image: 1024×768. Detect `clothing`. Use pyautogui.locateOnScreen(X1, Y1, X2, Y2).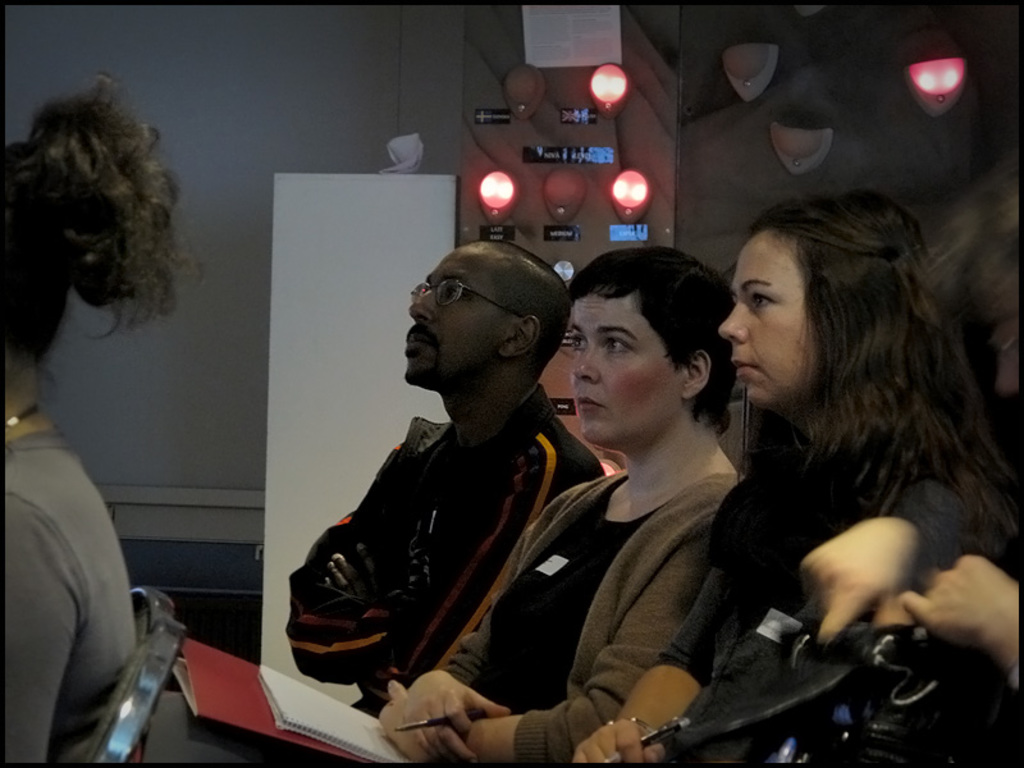
pyautogui.locateOnScreen(0, 424, 129, 760).
